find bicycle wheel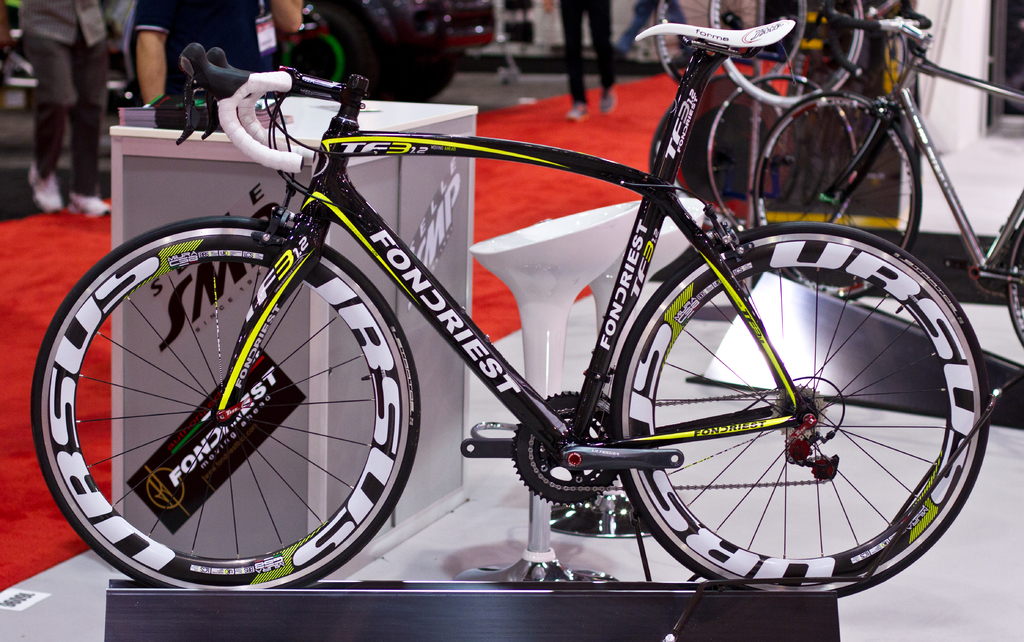
left=753, top=84, right=920, bottom=301
